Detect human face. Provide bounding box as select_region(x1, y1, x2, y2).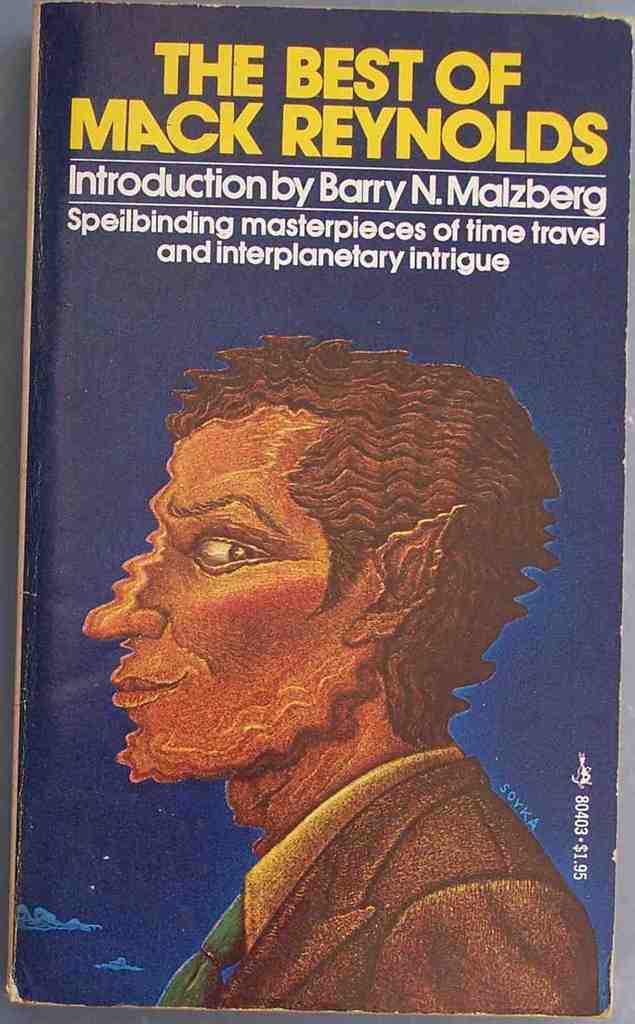
select_region(91, 417, 369, 777).
